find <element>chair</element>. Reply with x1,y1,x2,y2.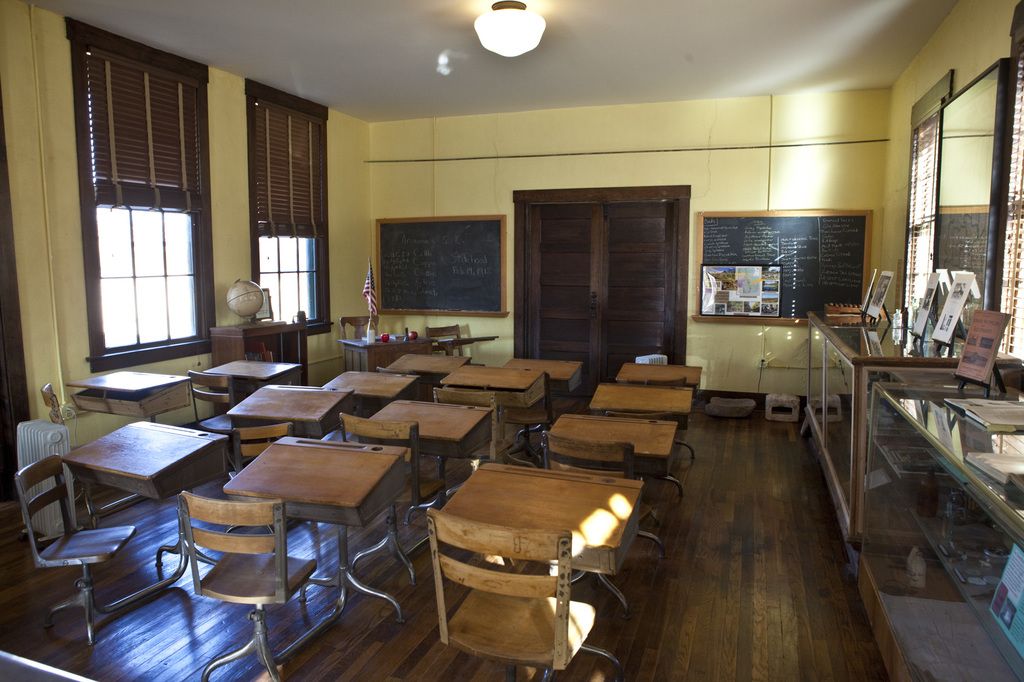
224,422,294,545.
